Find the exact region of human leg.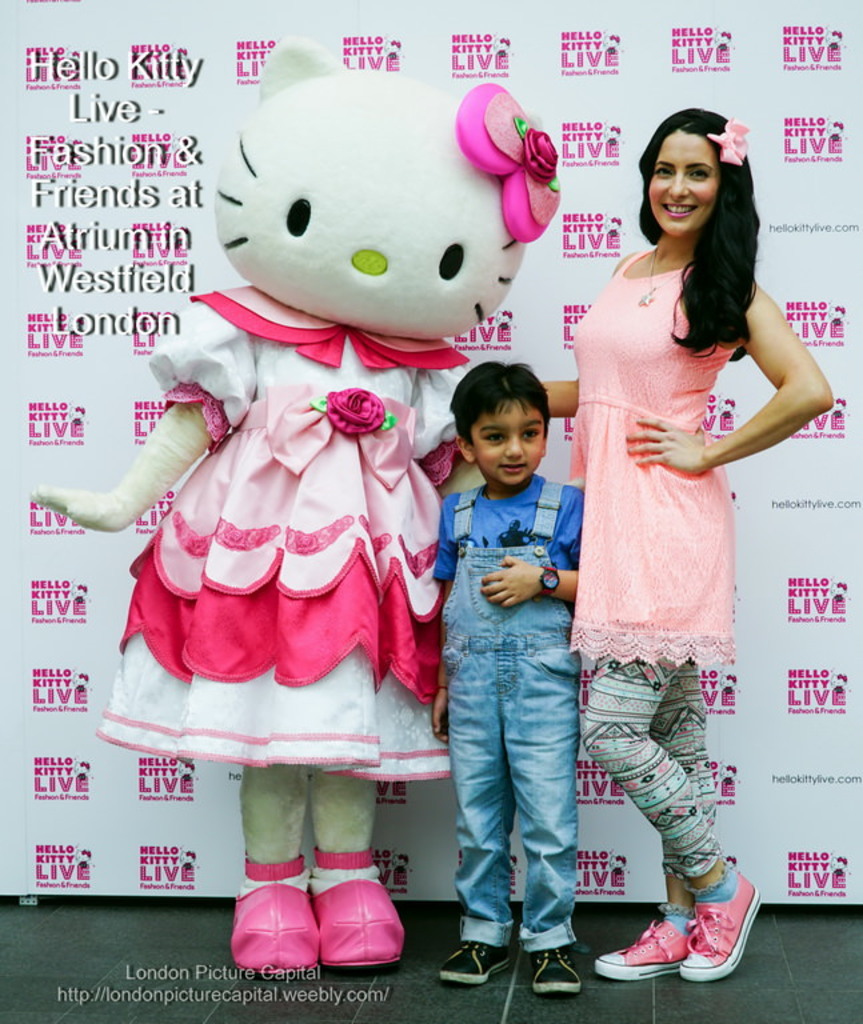
Exact region: (left=316, top=604, right=411, bottom=971).
